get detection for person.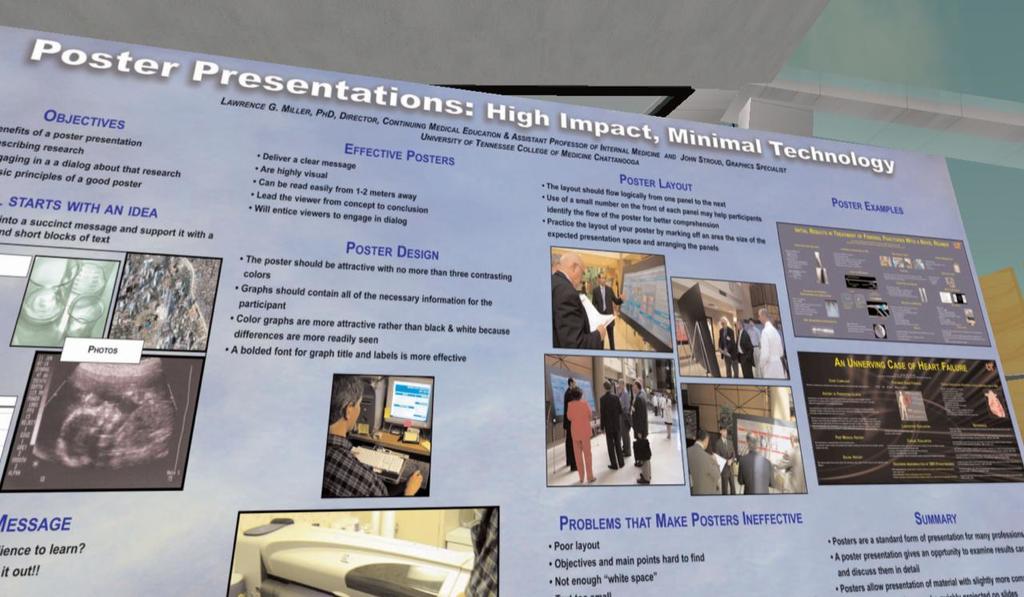
Detection: (left=321, top=376, right=421, bottom=499).
